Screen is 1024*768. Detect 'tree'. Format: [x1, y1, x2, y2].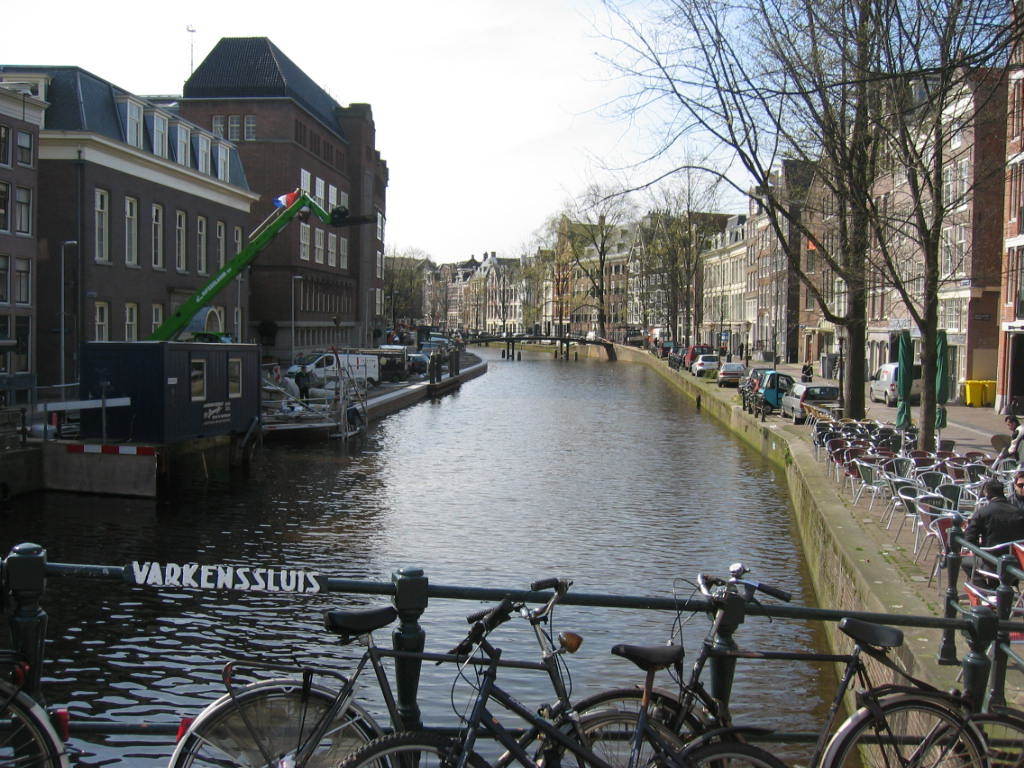
[636, 185, 685, 356].
